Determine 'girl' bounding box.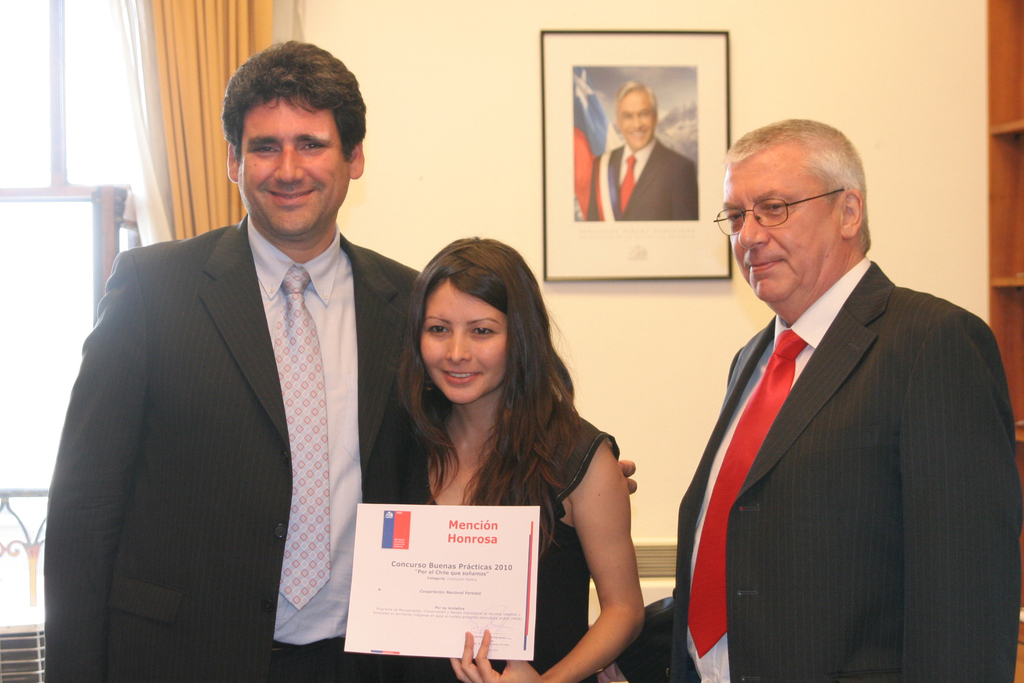
Determined: rect(393, 231, 652, 682).
